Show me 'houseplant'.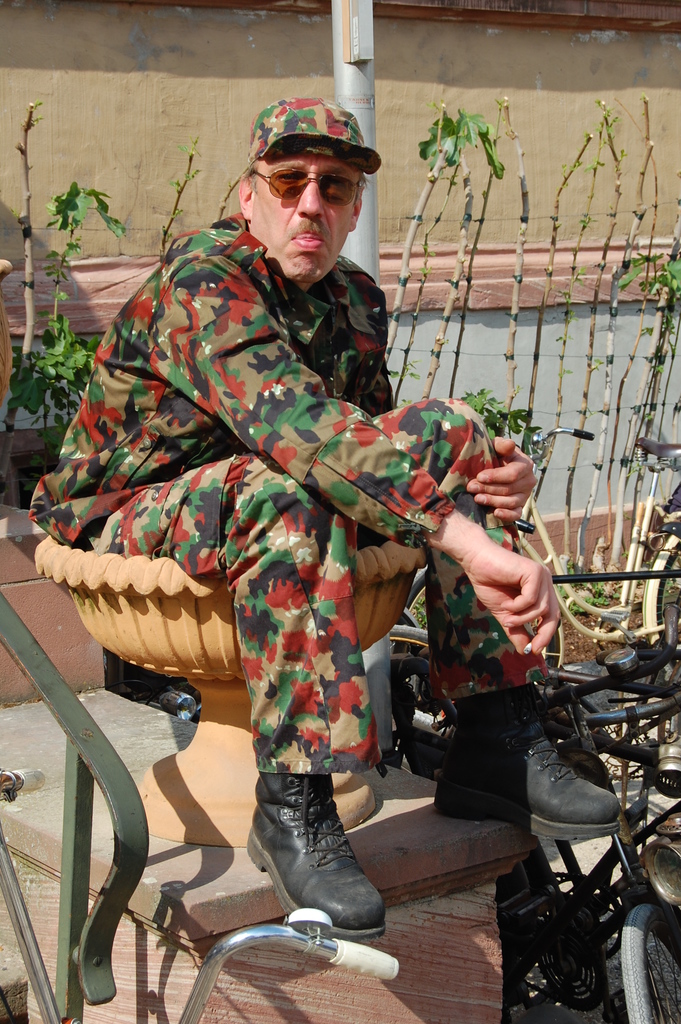
'houseplant' is here: (left=448, top=108, right=612, bottom=524).
